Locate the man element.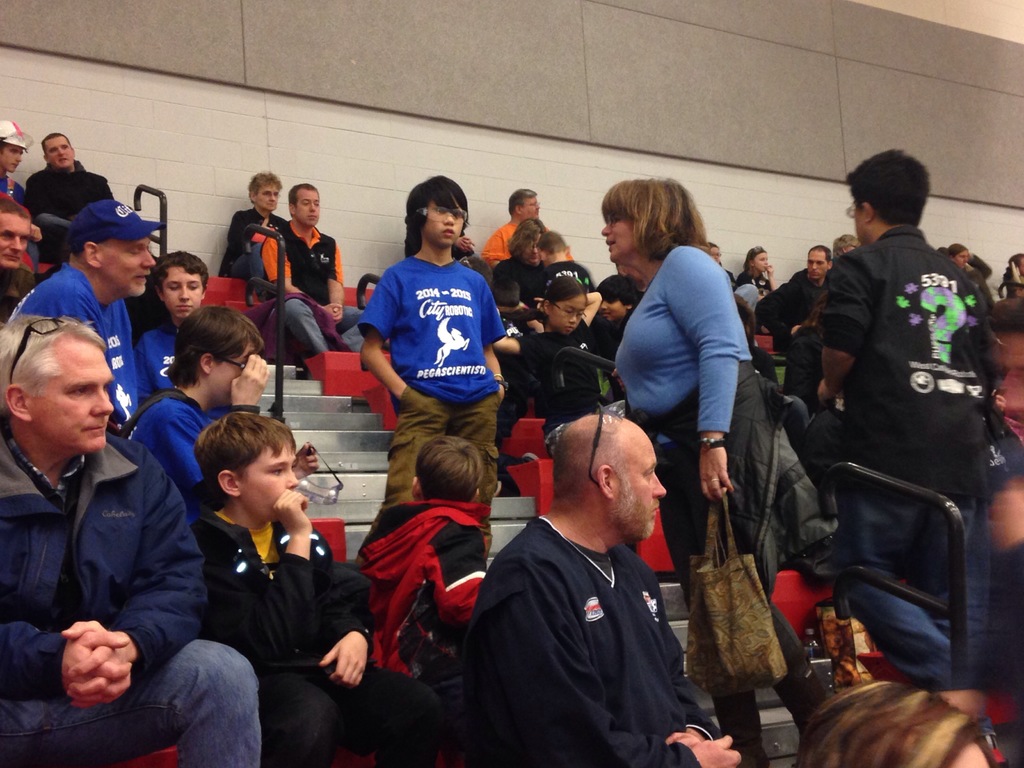
Element bbox: detection(754, 244, 832, 337).
